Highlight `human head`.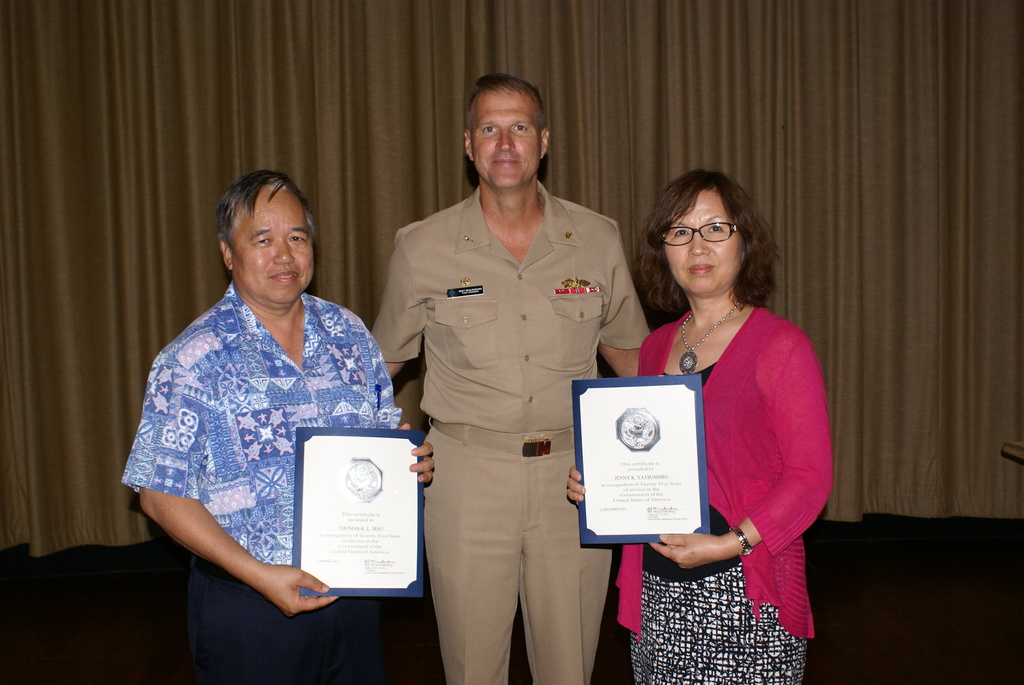
Highlighted region: <bbox>652, 169, 764, 297</bbox>.
